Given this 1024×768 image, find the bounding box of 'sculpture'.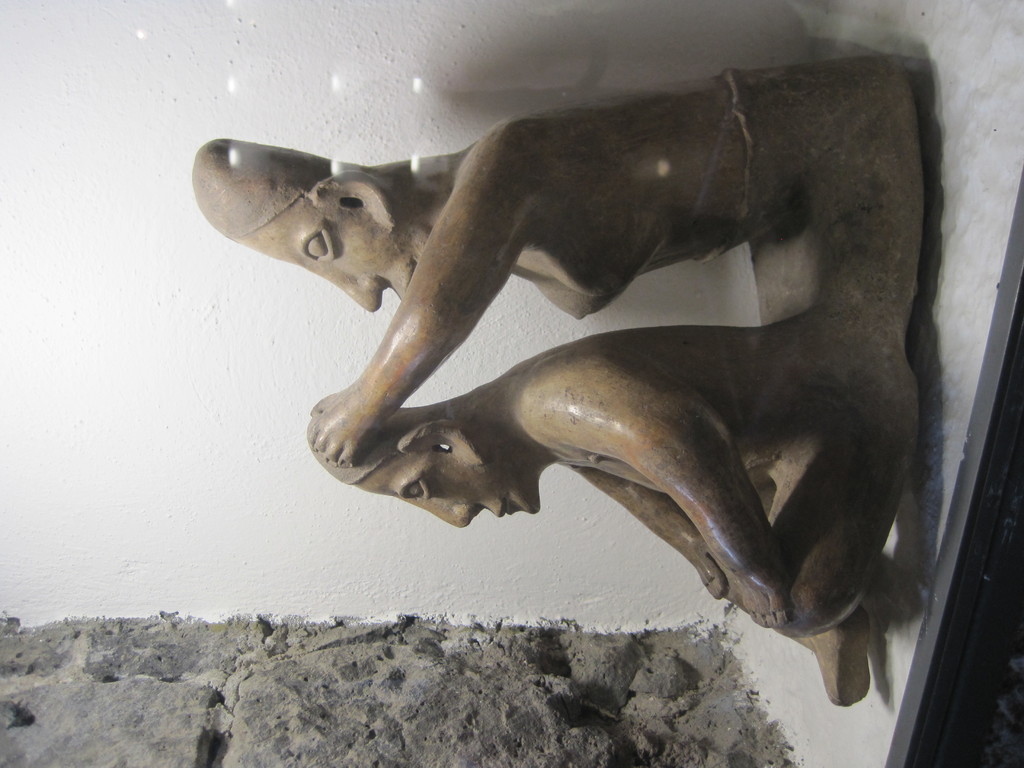
crop(207, 96, 985, 692).
